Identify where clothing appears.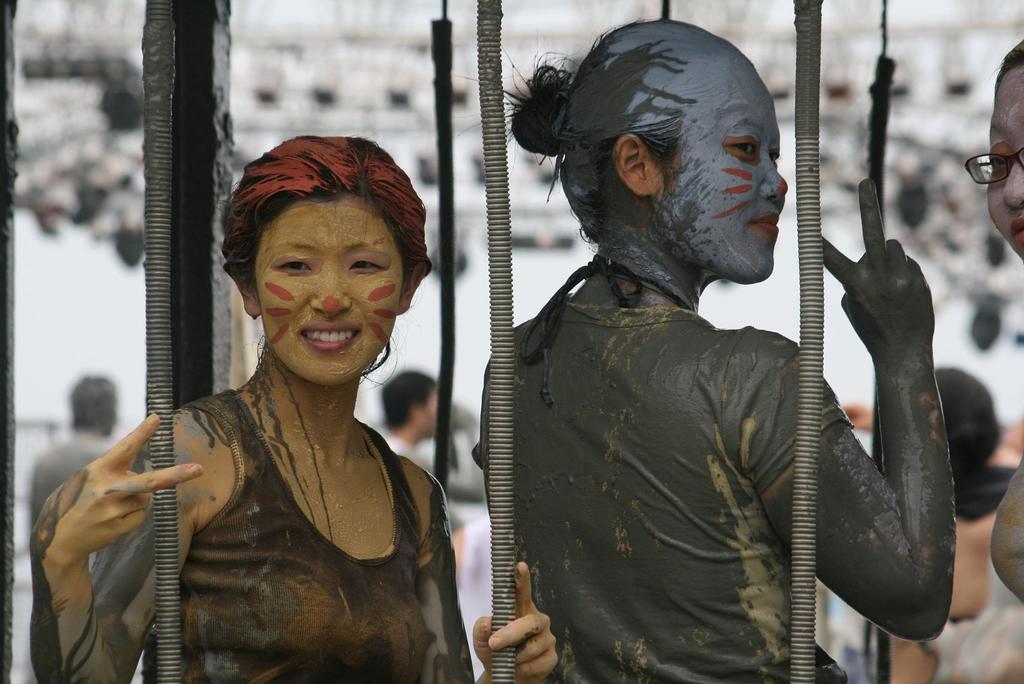
Appears at {"left": 141, "top": 384, "right": 434, "bottom": 683}.
